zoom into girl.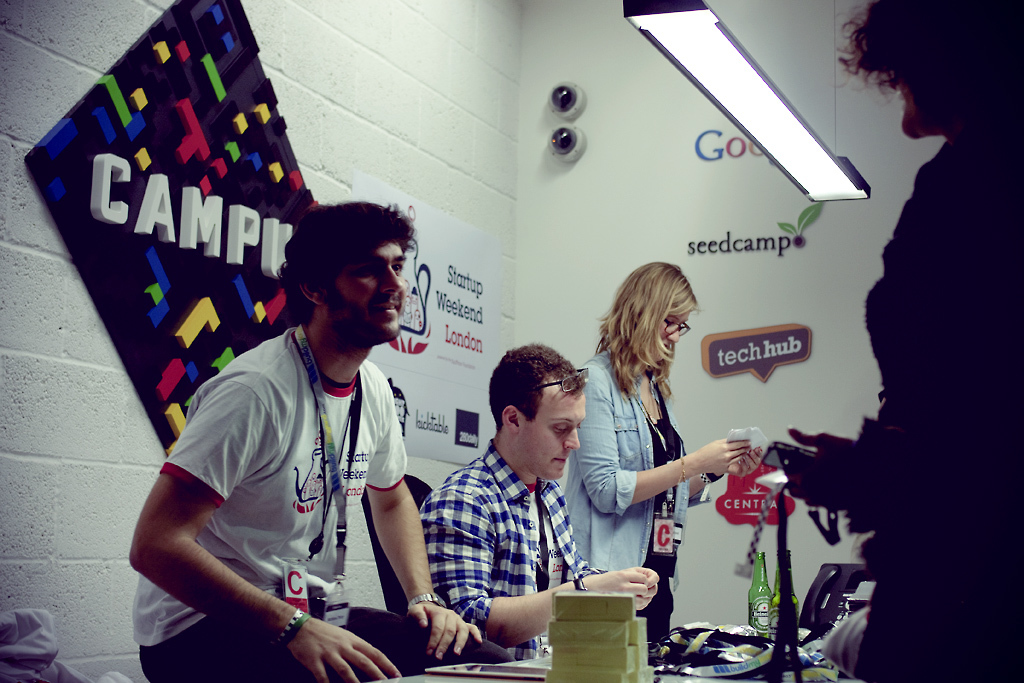
Zoom target: [571, 263, 757, 646].
